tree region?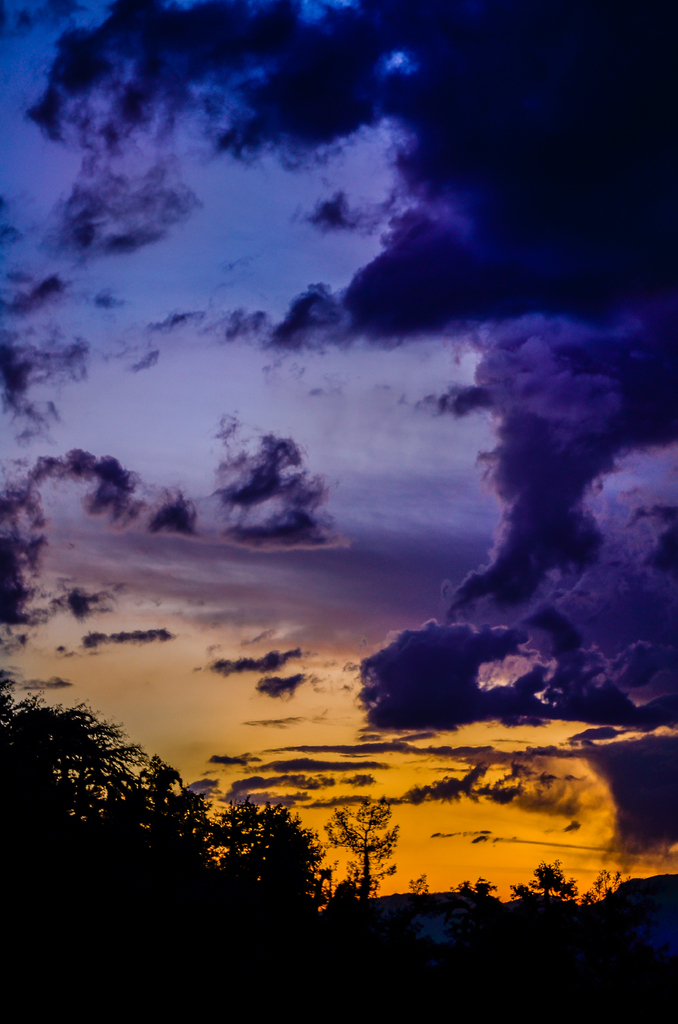
select_region(200, 796, 321, 912)
